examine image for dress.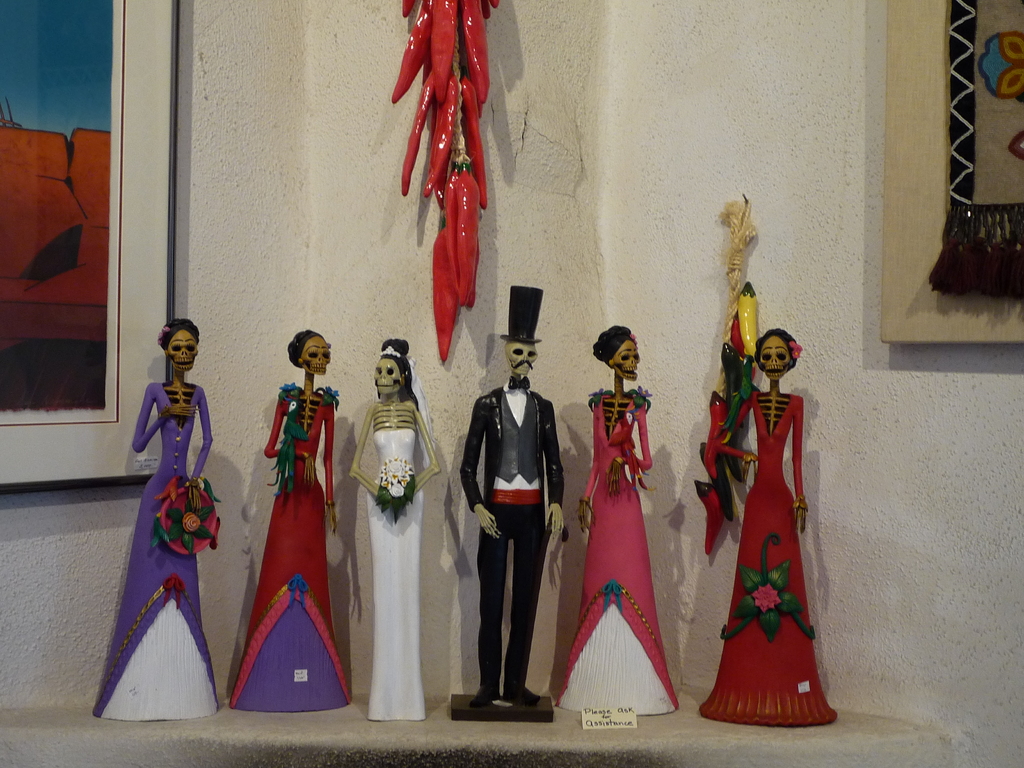
Examination result: <region>92, 383, 232, 723</region>.
